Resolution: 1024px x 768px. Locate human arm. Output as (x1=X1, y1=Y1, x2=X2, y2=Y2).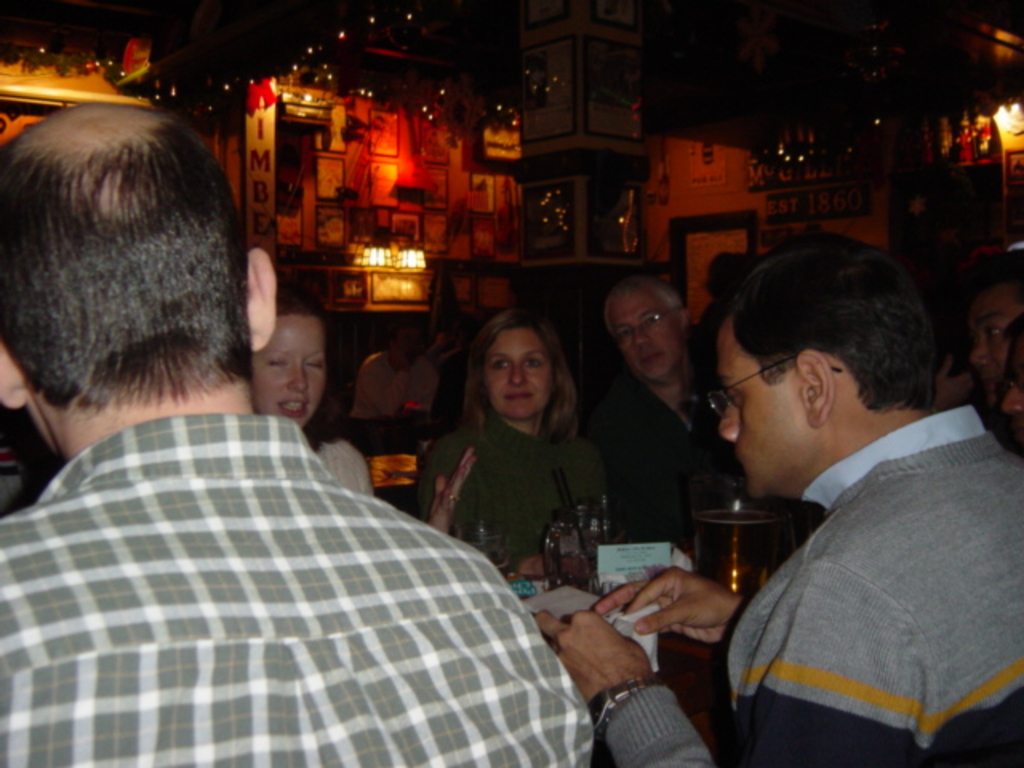
(x1=528, y1=566, x2=922, y2=766).
